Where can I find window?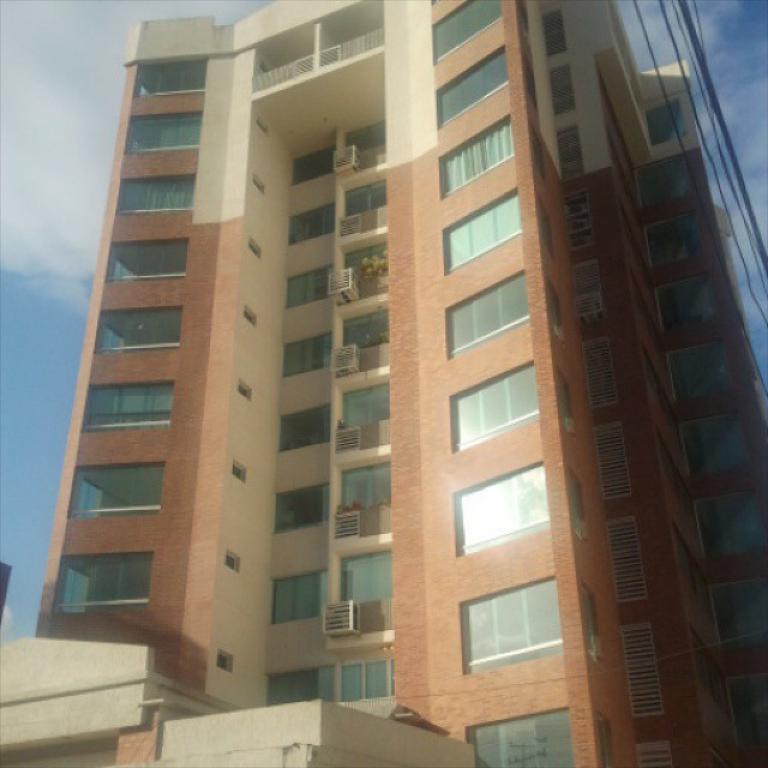
You can find it at (341, 317, 398, 355).
